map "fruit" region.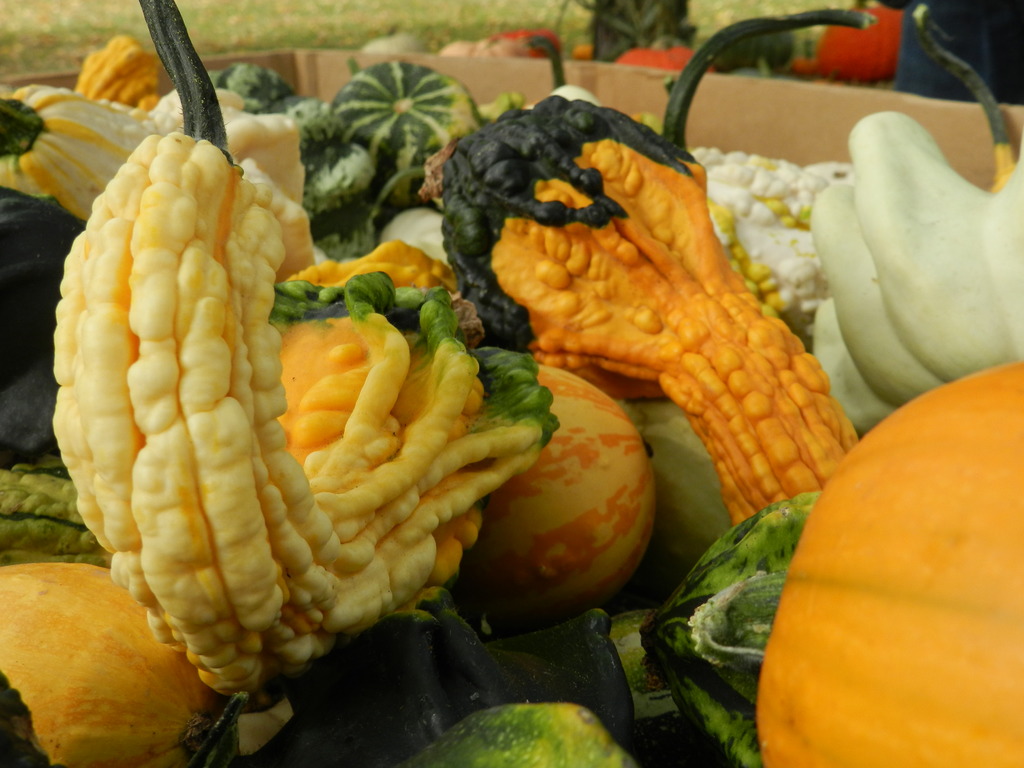
Mapped to (451,365,653,627).
